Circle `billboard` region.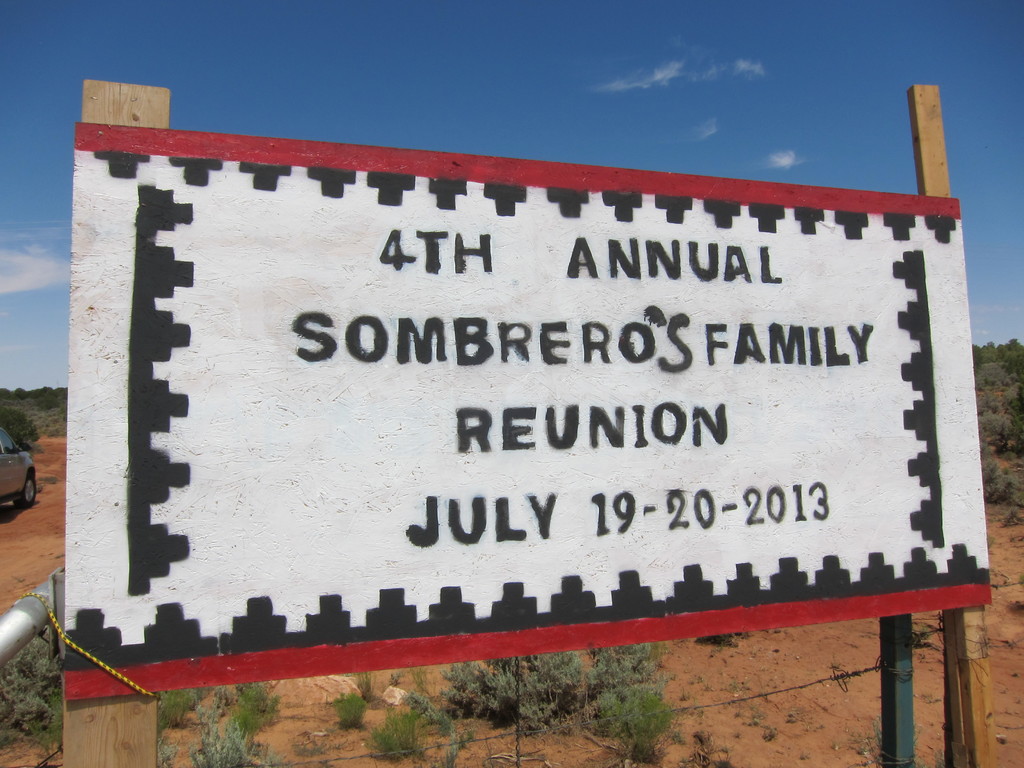
Region: [68,165,998,696].
